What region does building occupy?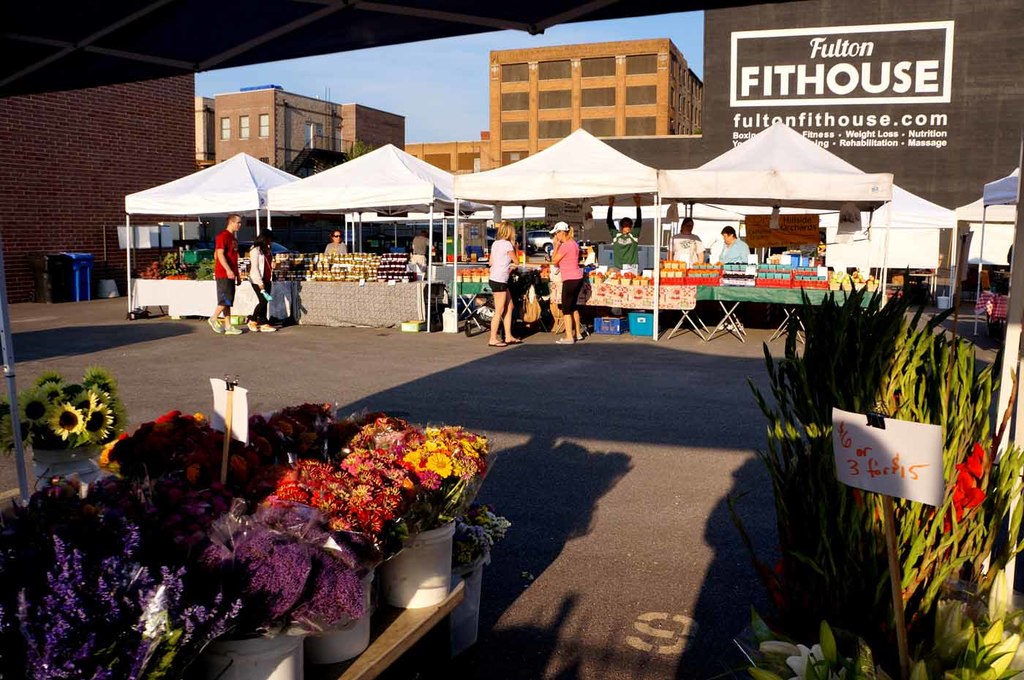
[347, 103, 409, 164].
